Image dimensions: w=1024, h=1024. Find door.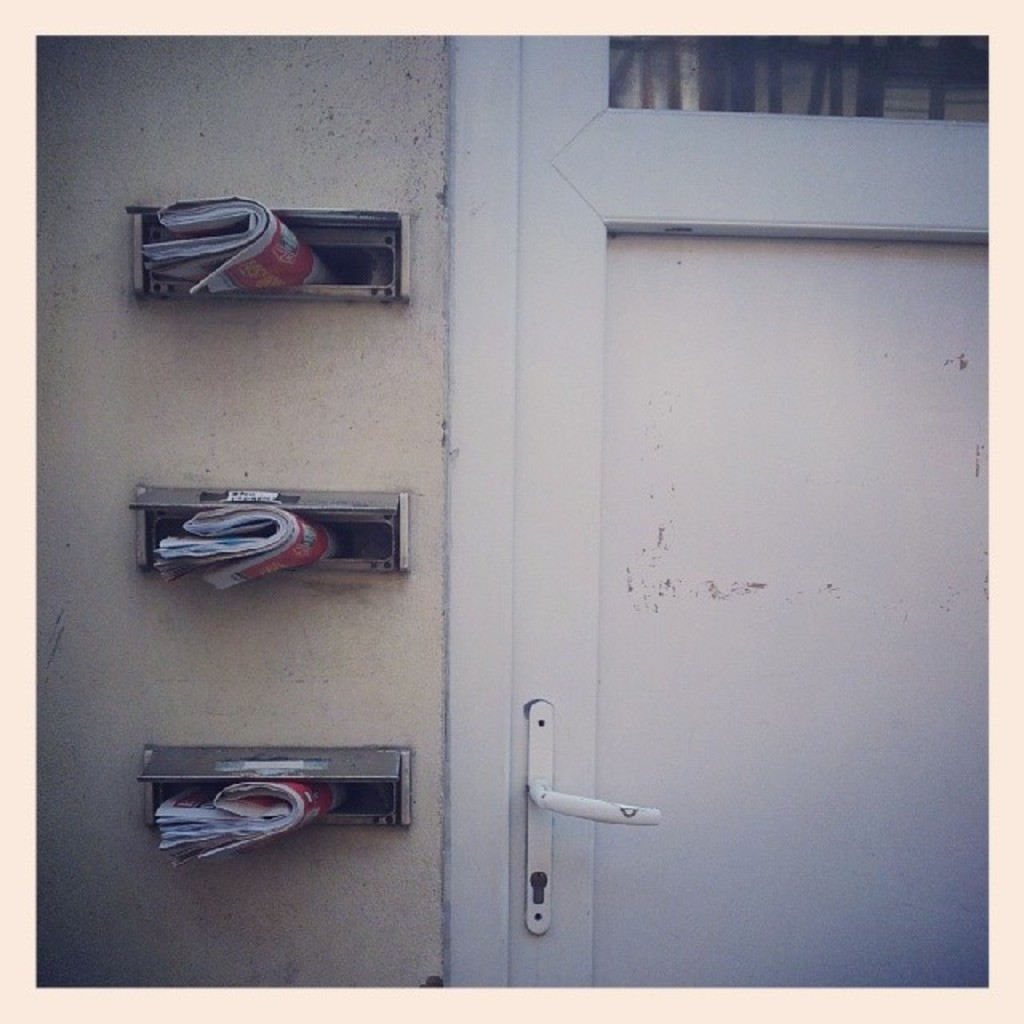
(501, 37, 992, 990).
